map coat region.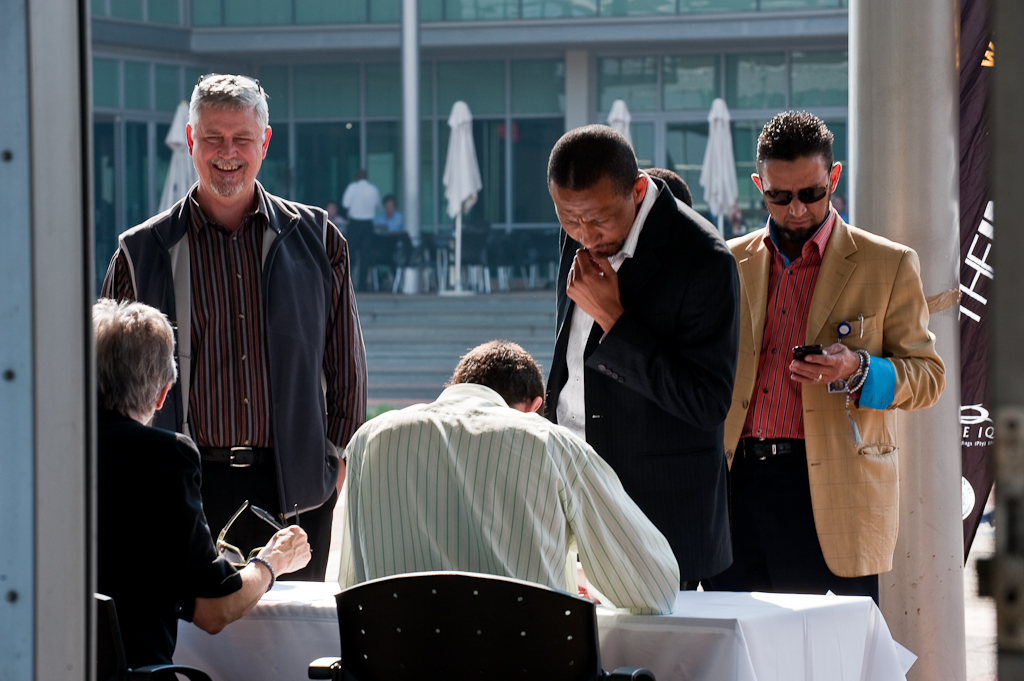
Mapped to locate(119, 111, 347, 537).
